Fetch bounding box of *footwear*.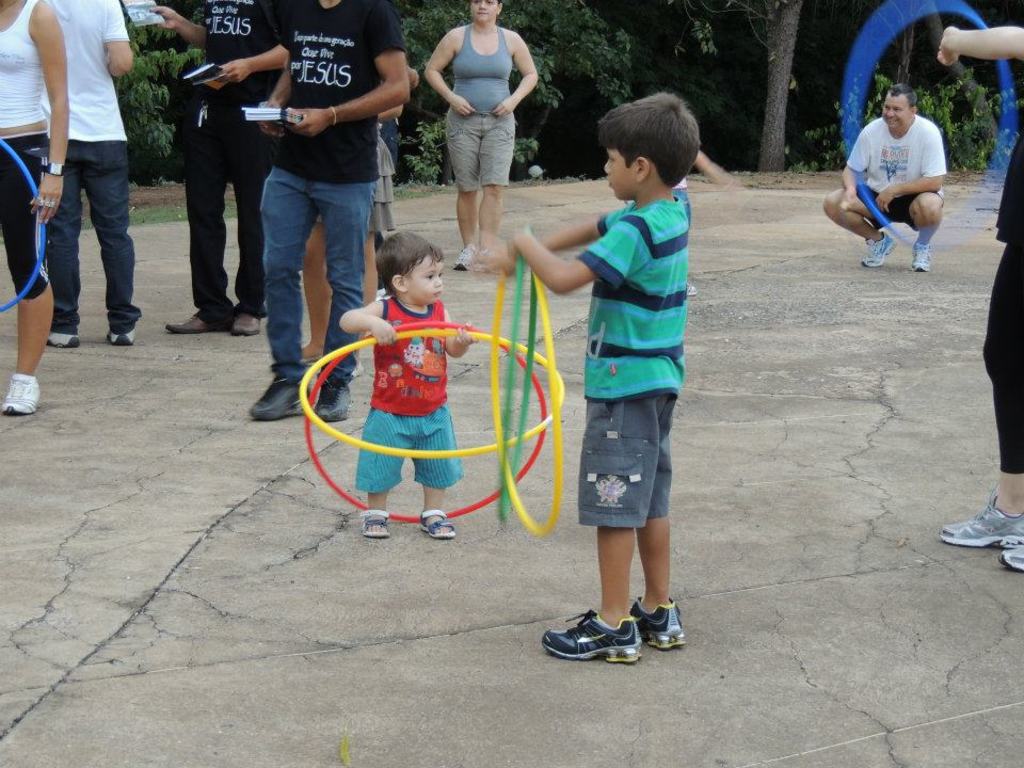
Bbox: detection(998, 540, 1023, 573).
